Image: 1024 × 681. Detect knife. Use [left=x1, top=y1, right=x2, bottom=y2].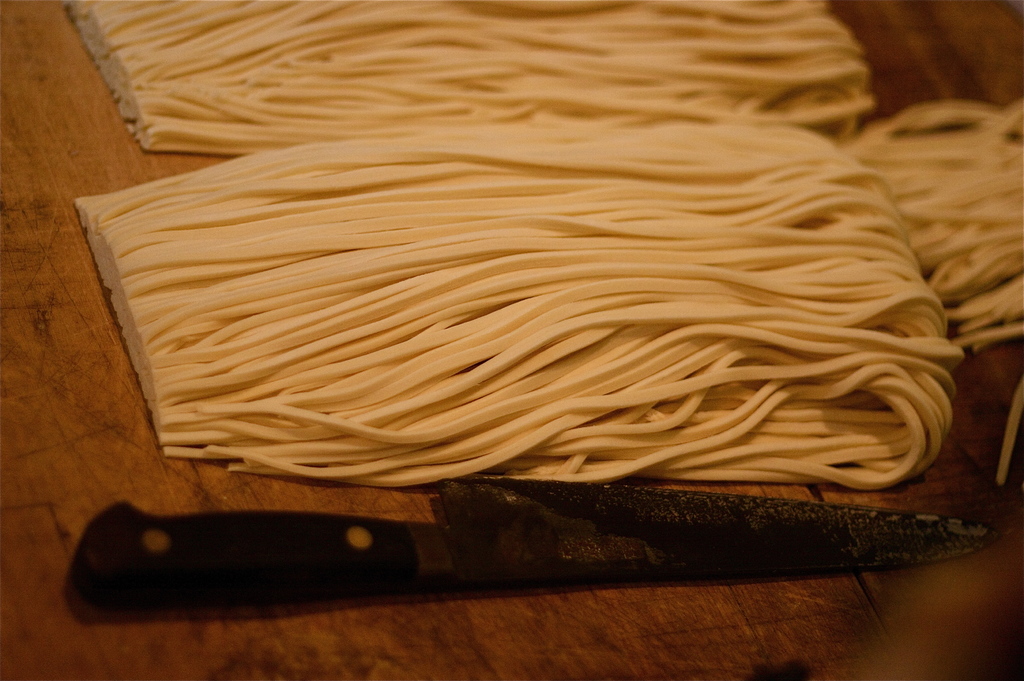
[left=77, top=474, right=1004, bottom=607].
